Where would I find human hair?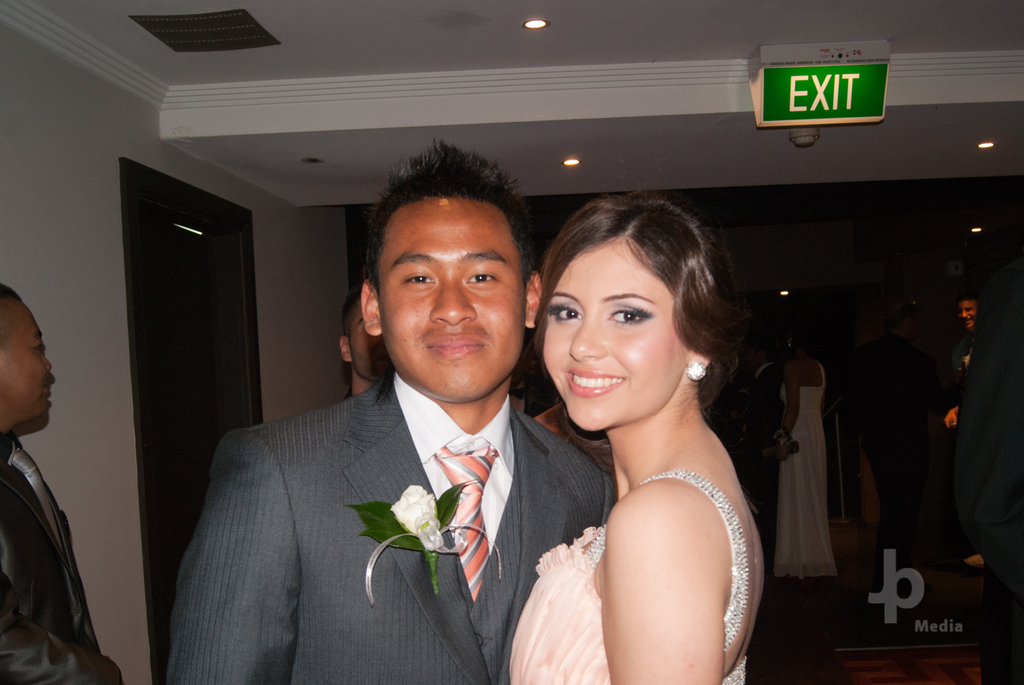
At detection(0, 281, 21, 308).
